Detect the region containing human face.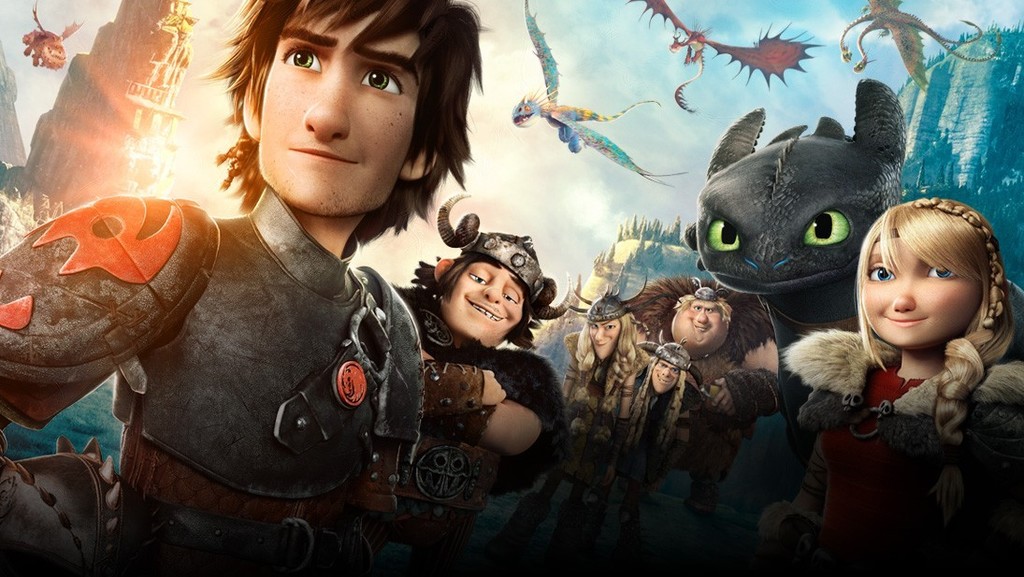
crop(590, 321, 620, 360).
